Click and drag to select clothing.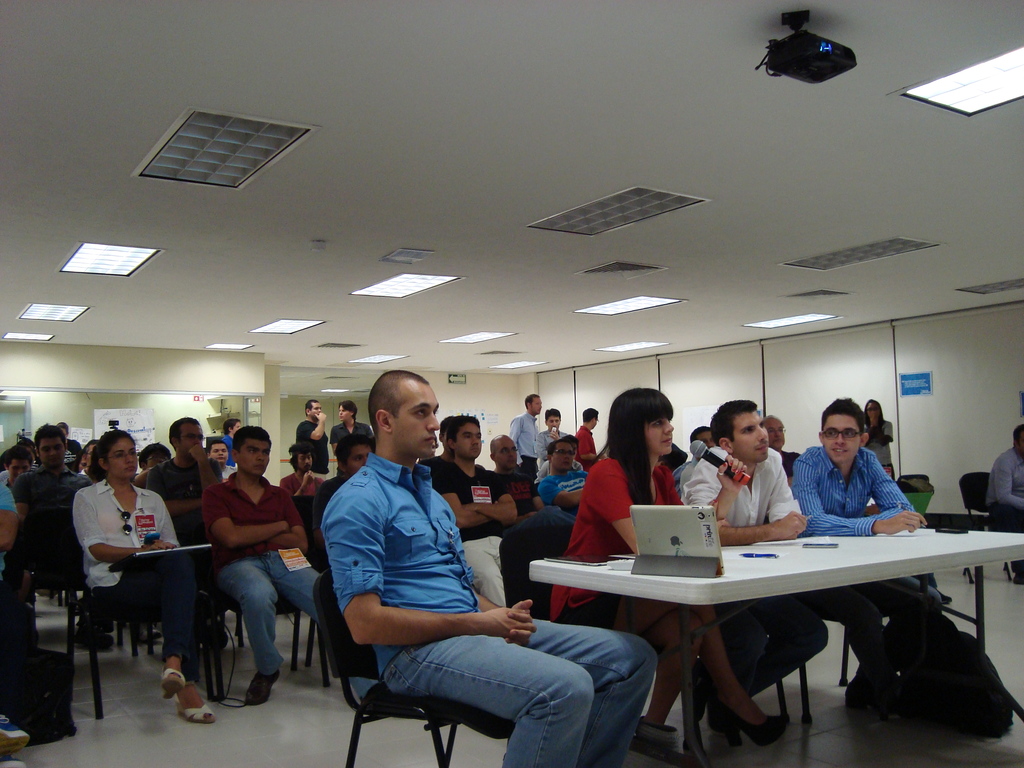
Selection: 546:471:589:496.
